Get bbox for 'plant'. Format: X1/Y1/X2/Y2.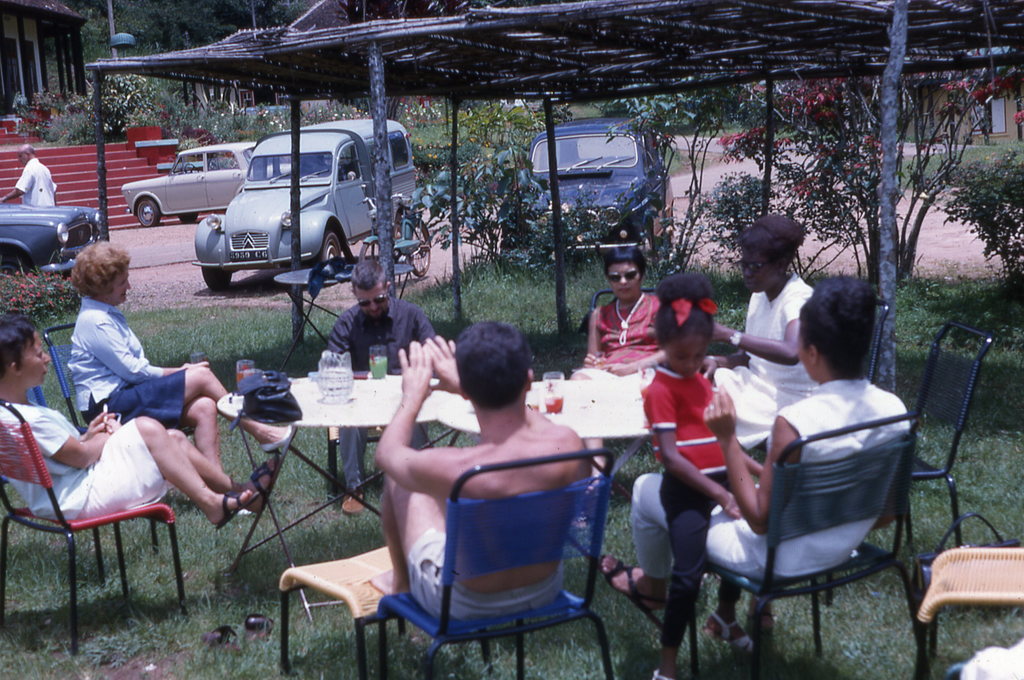
0/255/76/327.
